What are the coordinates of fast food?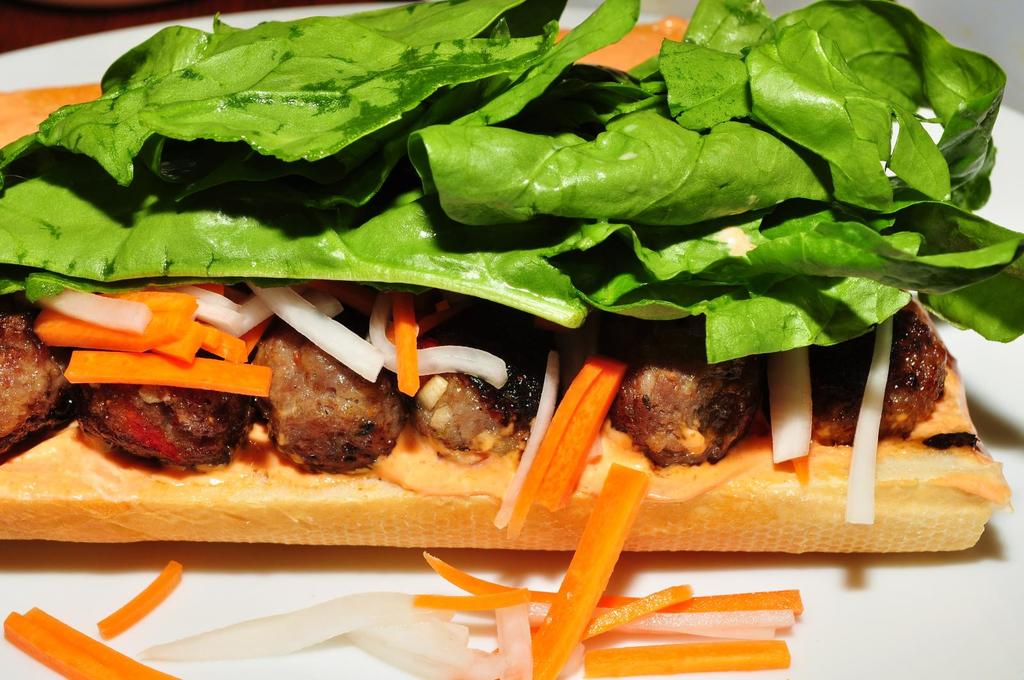
box=[0, 0, 1023, 679].
